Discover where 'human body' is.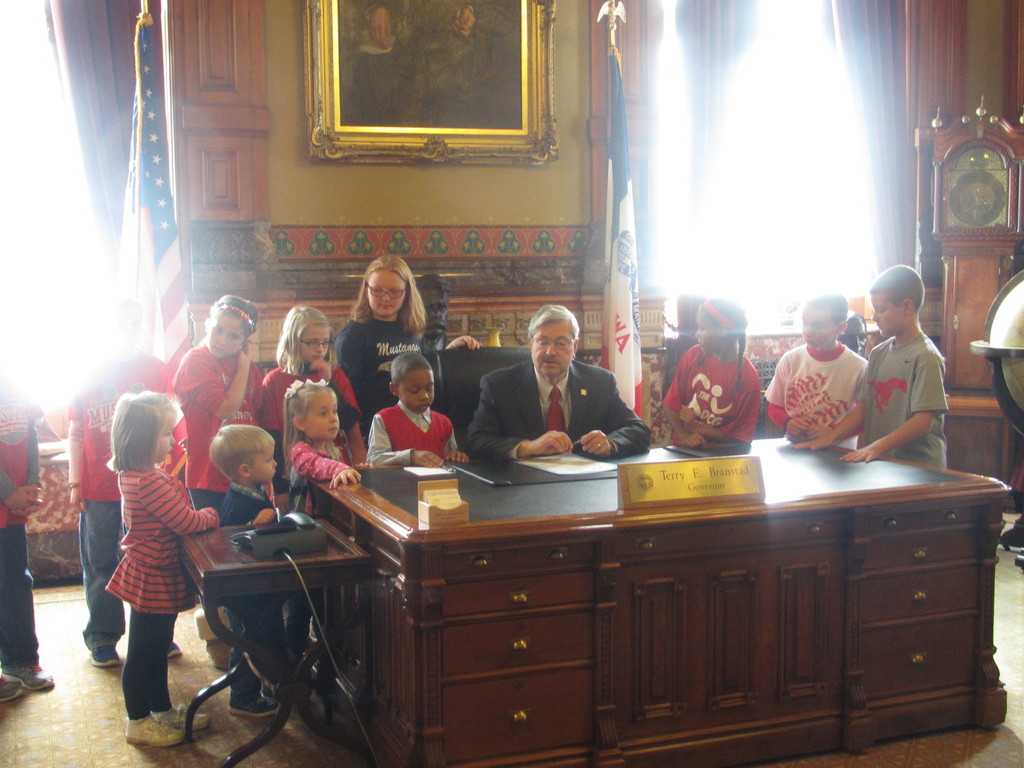
Discovered at (x1=248, y1=307, x2=374, y2=490).
